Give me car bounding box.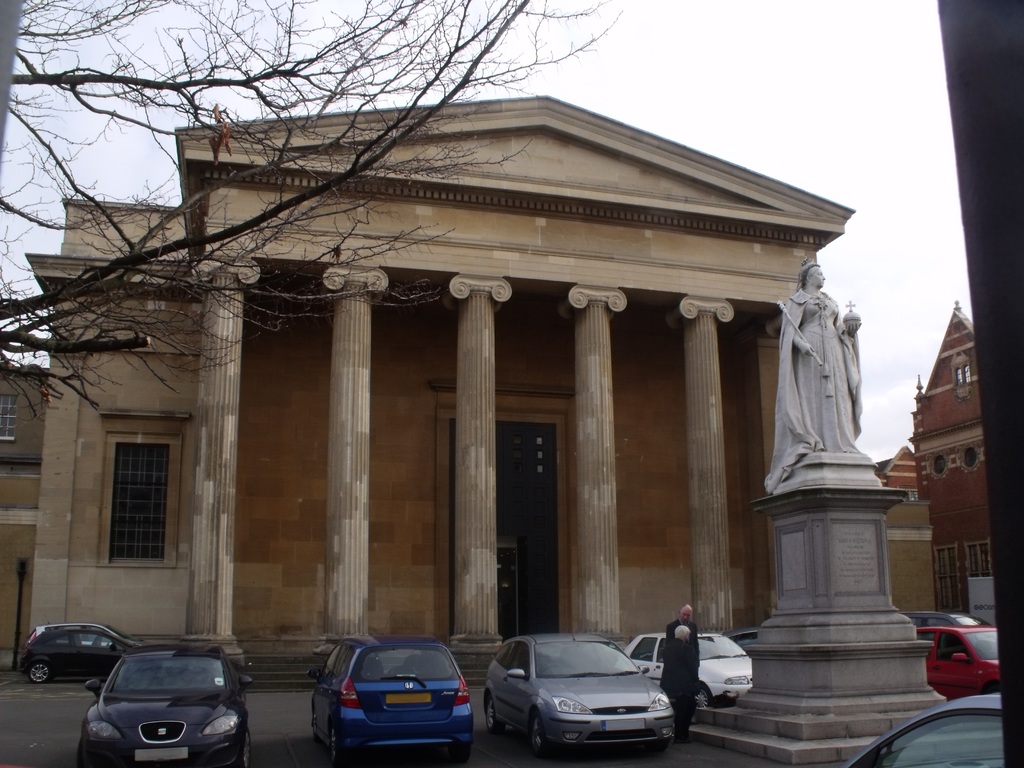
24,620,125,687.
